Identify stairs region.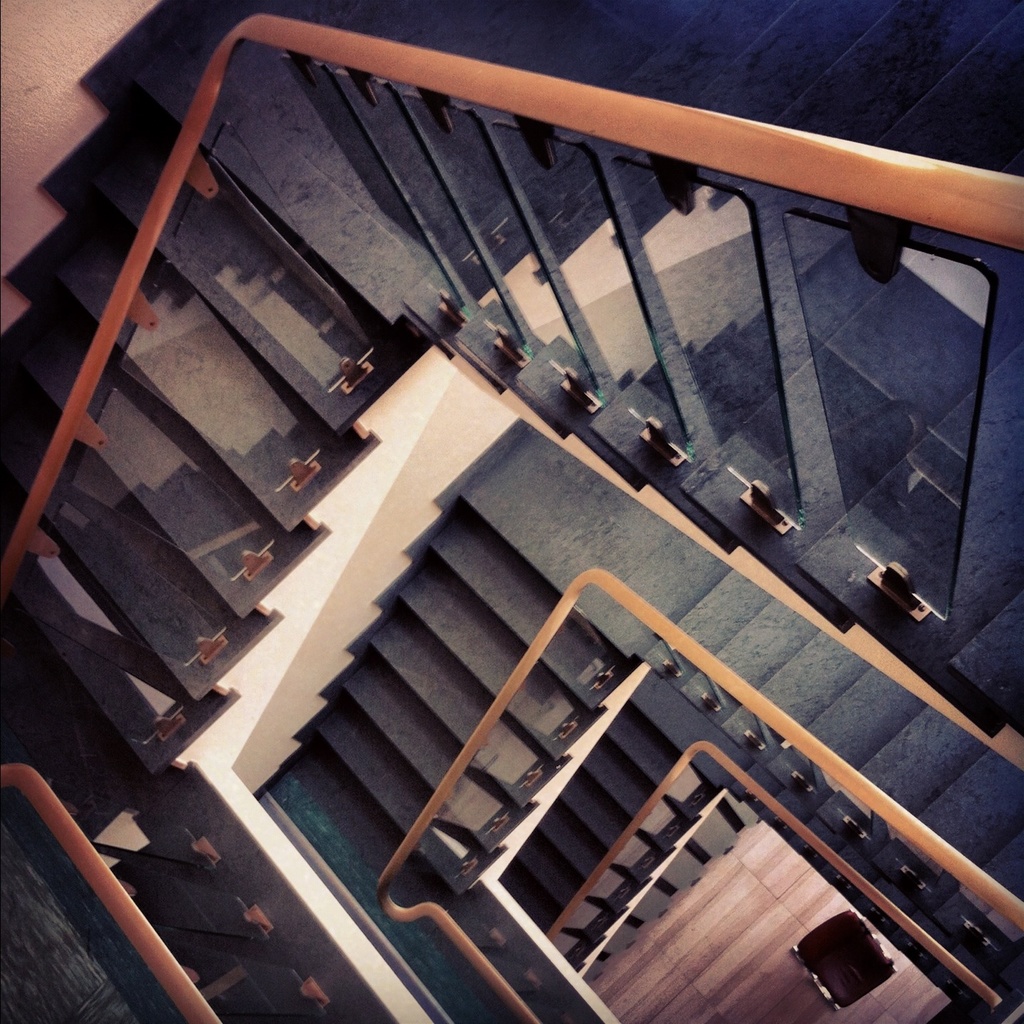
Region: x1=0 y1=0 x2=1023 y2=1023.
